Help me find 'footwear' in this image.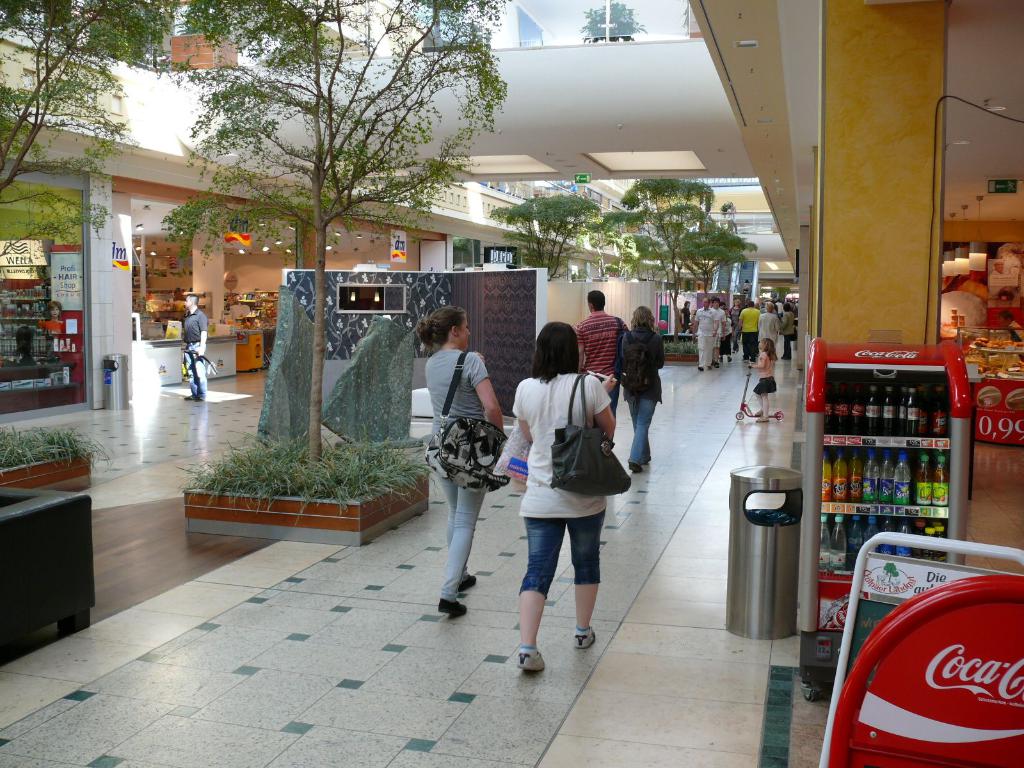
Found it: {"left": 758, "top": 405, "right": 764, "bottom": 414}.
